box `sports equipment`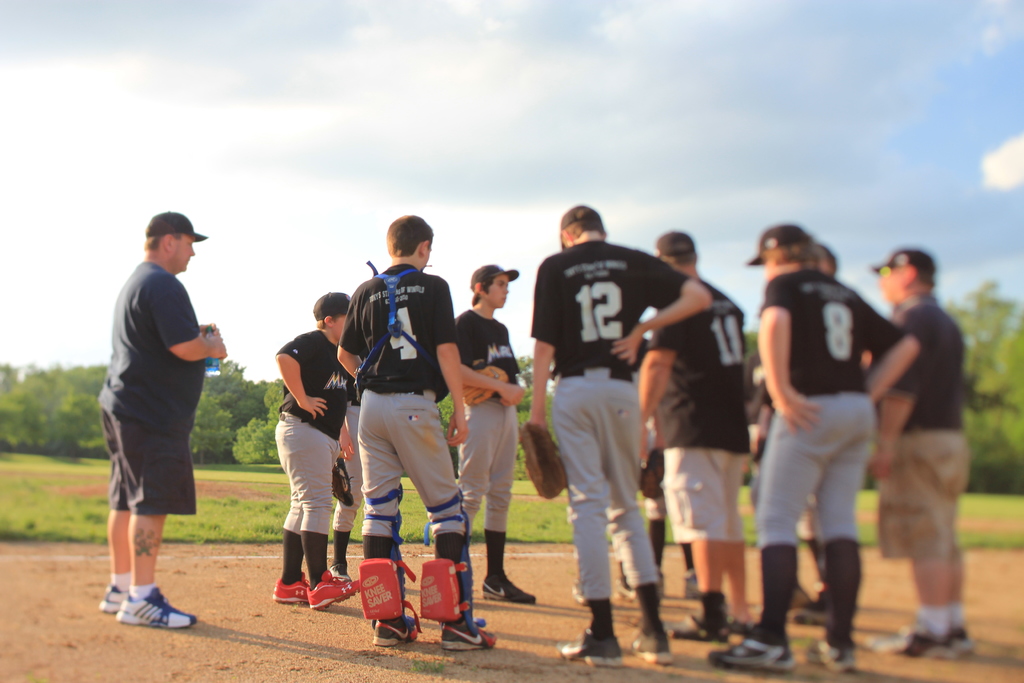
(332, 455, 353, 507)
